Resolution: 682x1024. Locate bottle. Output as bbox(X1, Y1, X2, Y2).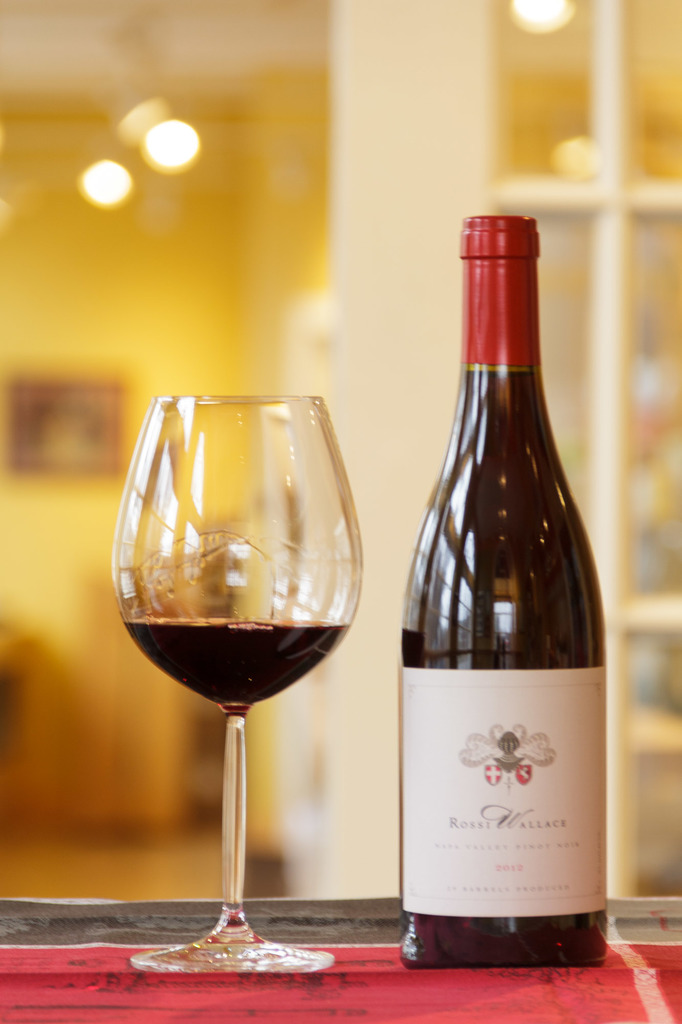
bbox(390, 243, 621, 980).
